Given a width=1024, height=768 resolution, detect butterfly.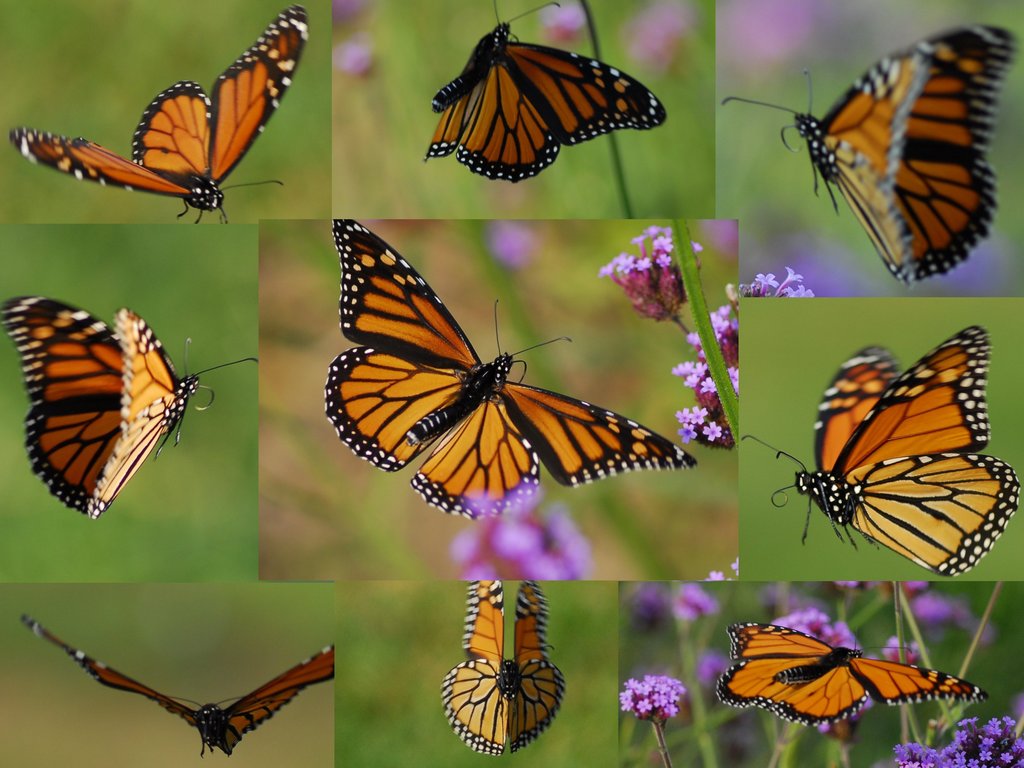
BBox(432, 569, 568, 764).
